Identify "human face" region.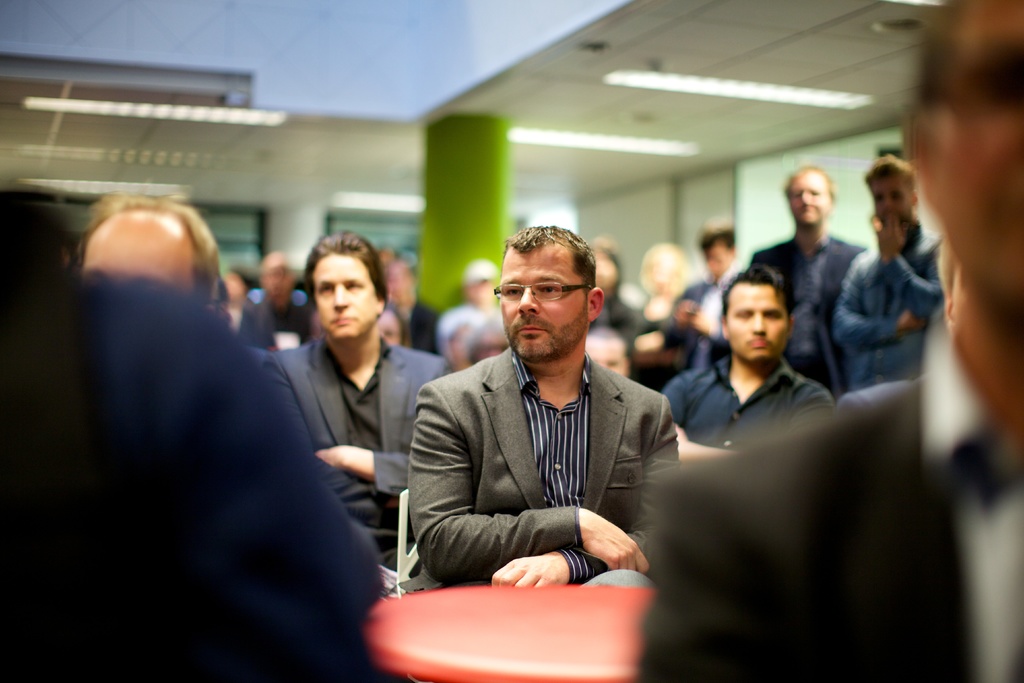
Region: crop(939, 0, 1023, 300).
